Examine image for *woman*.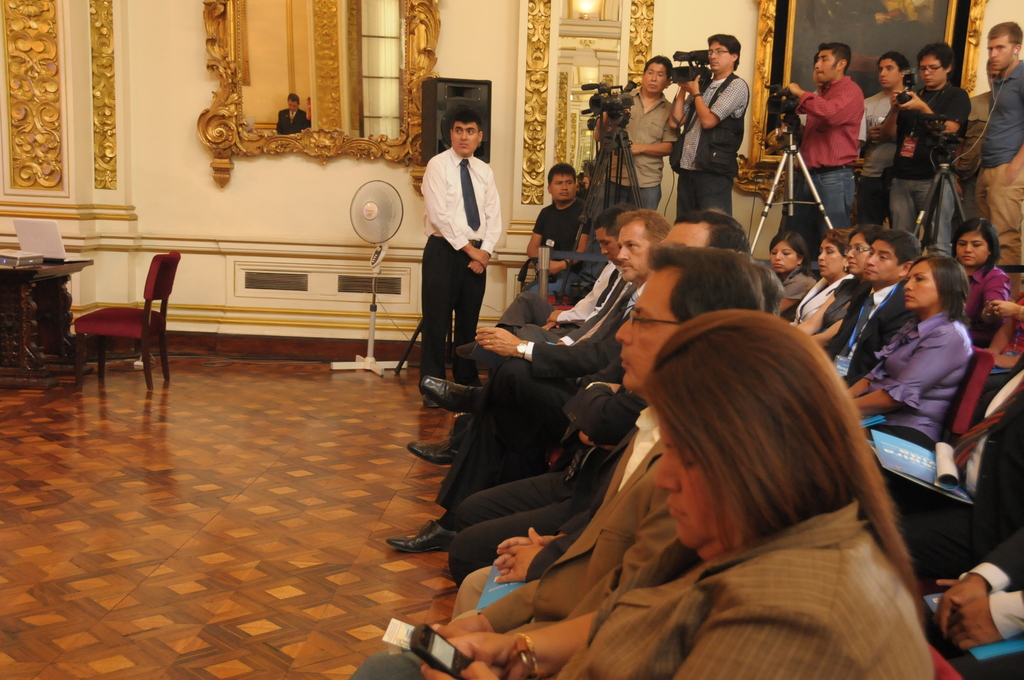
Examination result: (764,227,820,323).
